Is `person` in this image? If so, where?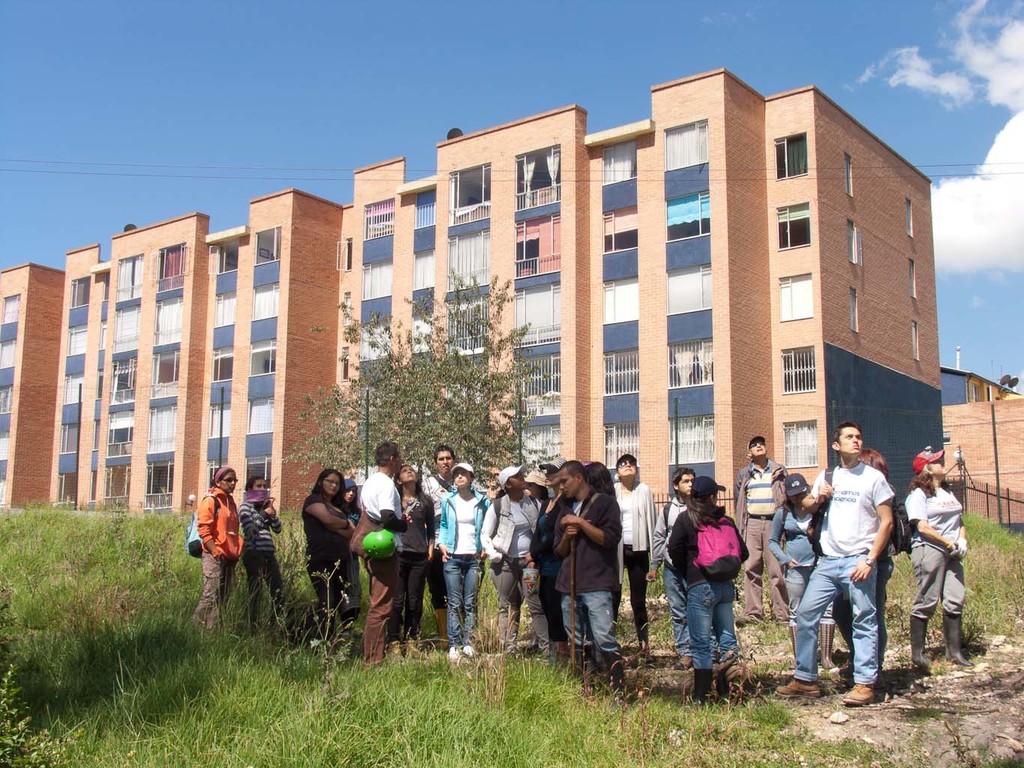
Yes, at Rect(477, 464, 553, 660).
